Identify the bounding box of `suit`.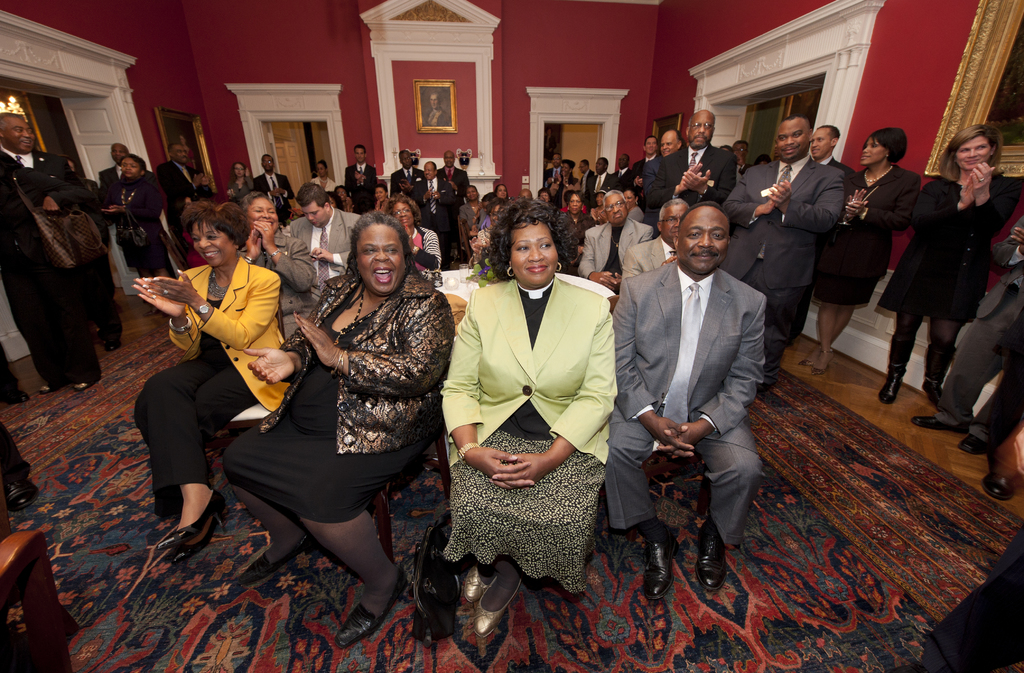
[285,204,362,301].
